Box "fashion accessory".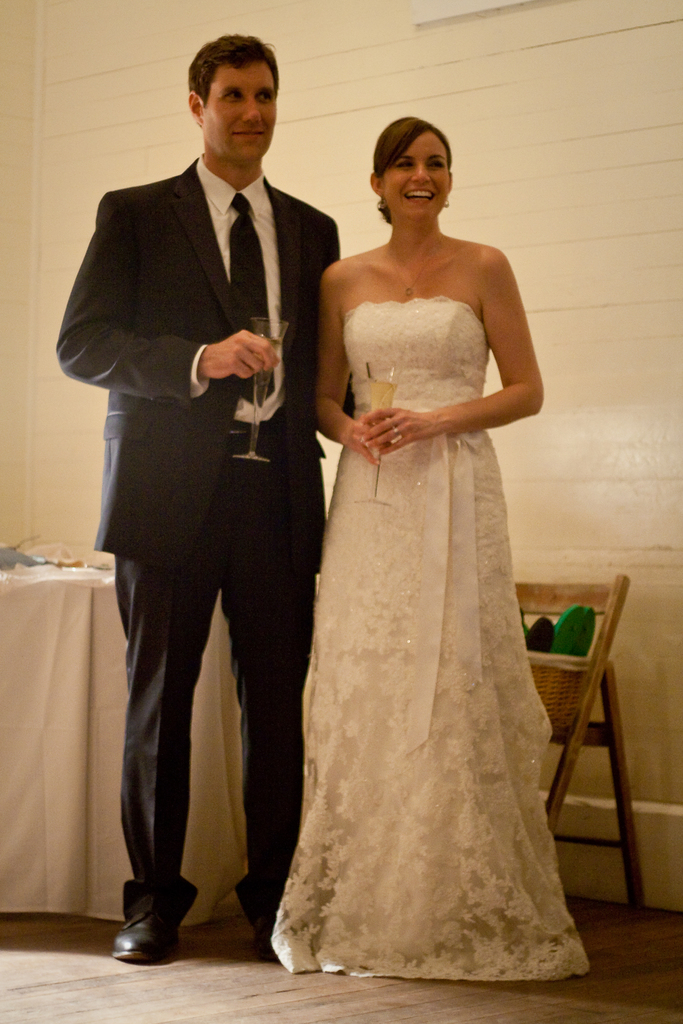
232 191 276 408.
